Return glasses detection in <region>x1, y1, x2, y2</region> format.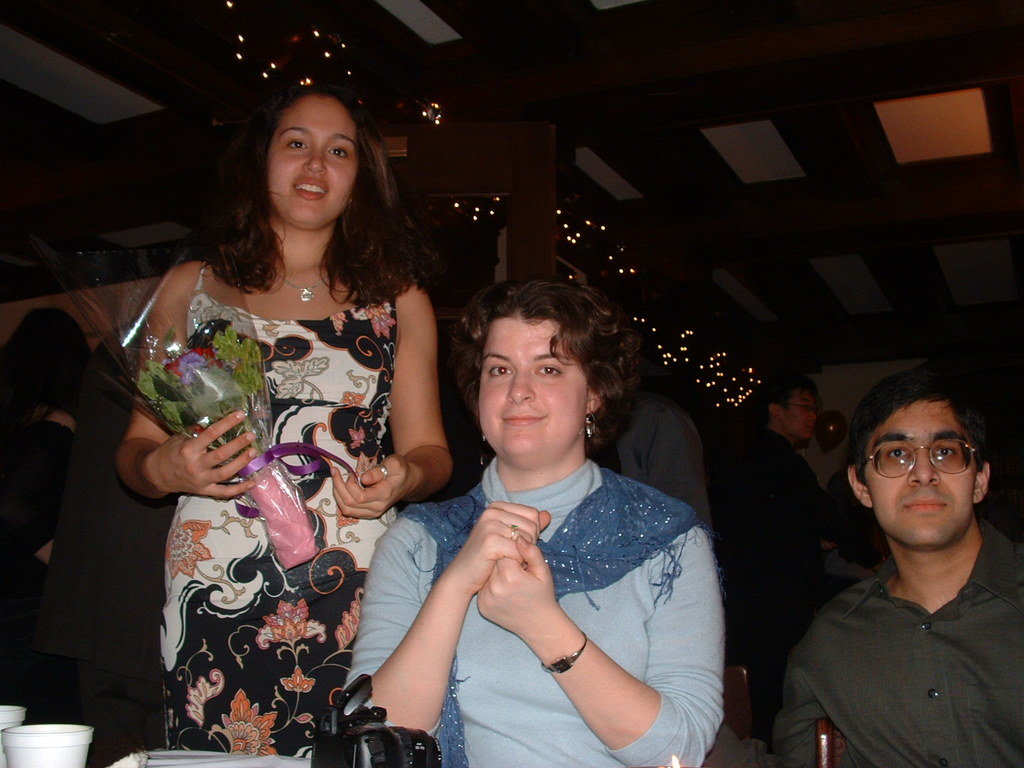
<region>867, 437, 978, 481</region>.
